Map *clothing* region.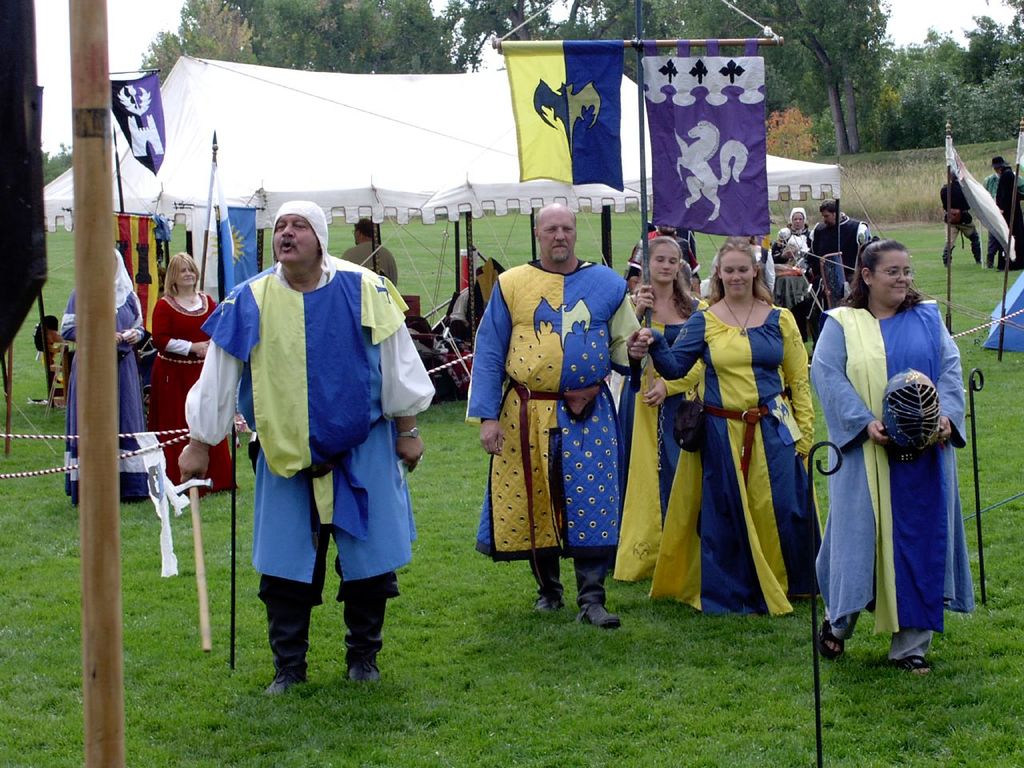
Mapped to {"x1": 338, "y1": 238, "x2": 397, "y2": 287}.
